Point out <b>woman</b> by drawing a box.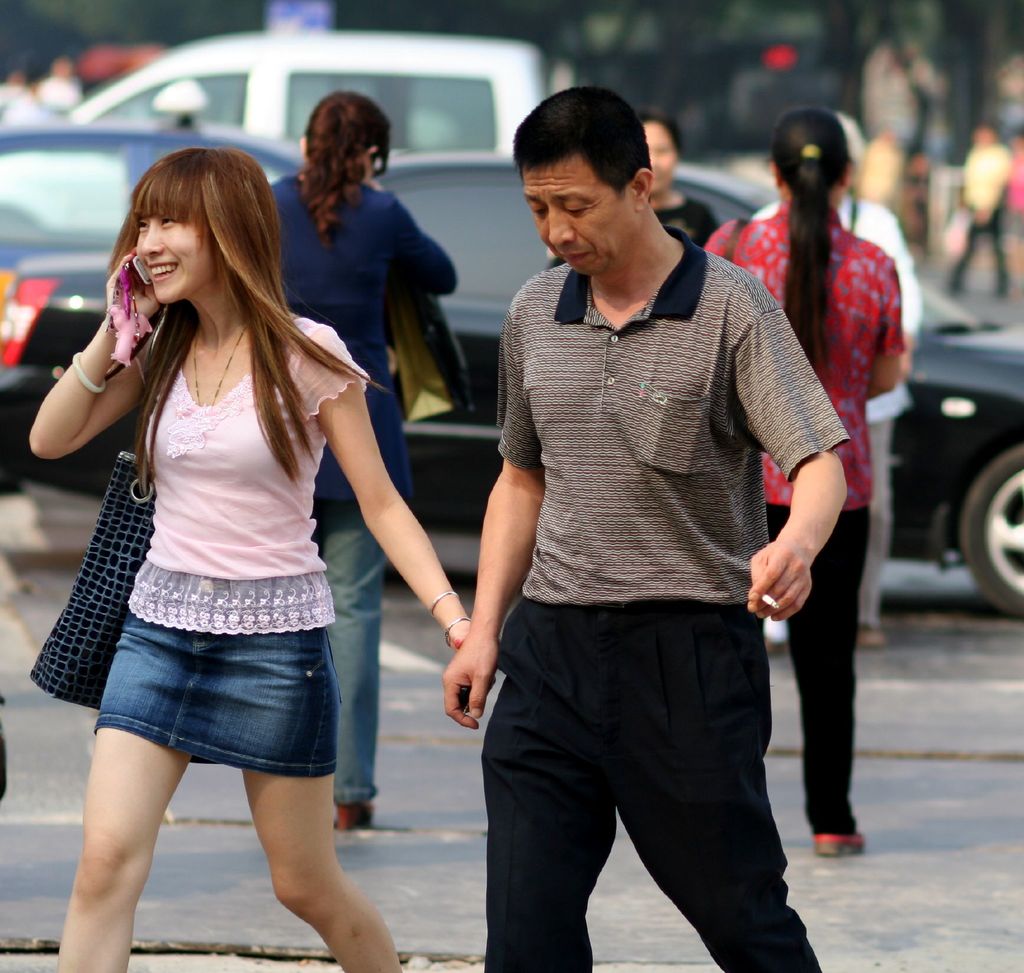
241,90,453,823.
